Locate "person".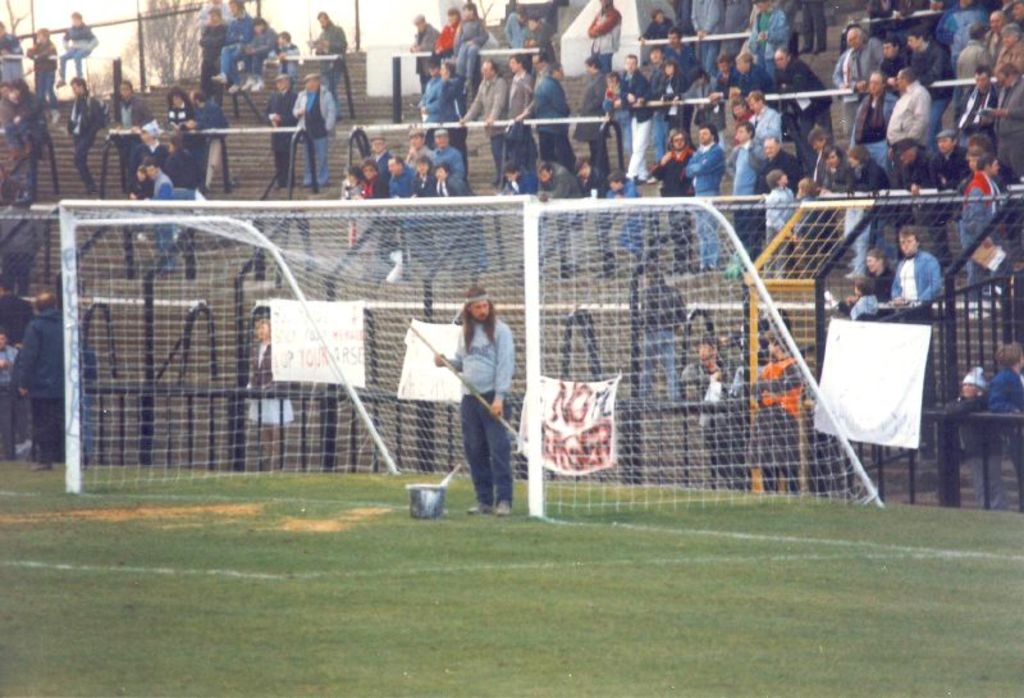
Bounding box: <bbox>918, 132, 956, 188</bbox>.
